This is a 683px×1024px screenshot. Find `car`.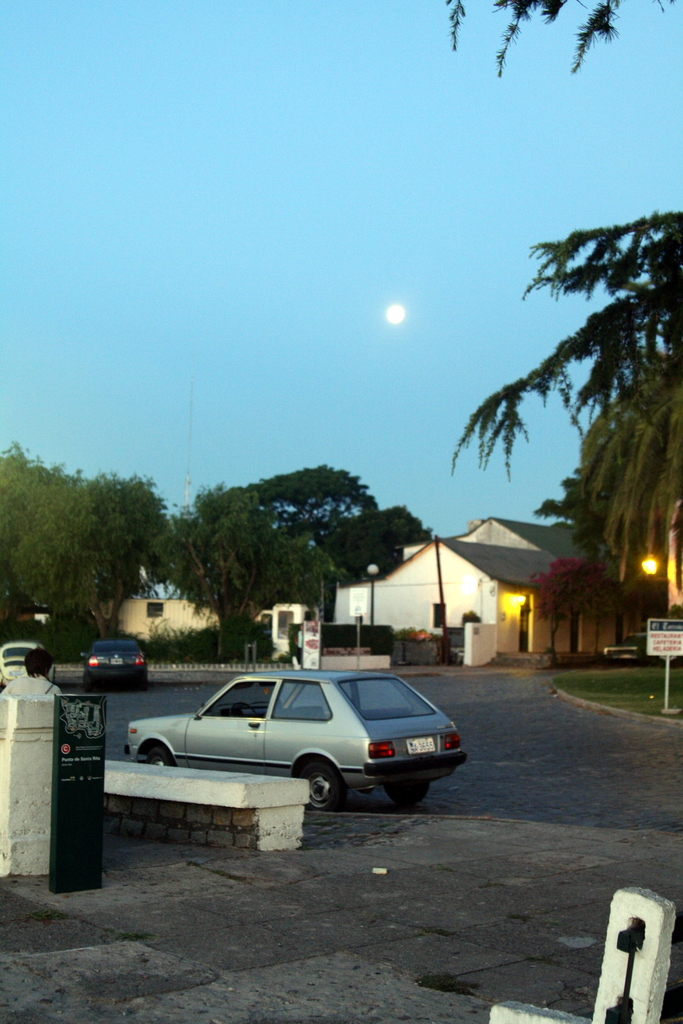
Bounding box: x1=78, y1=641, x2=152, y2=688.
